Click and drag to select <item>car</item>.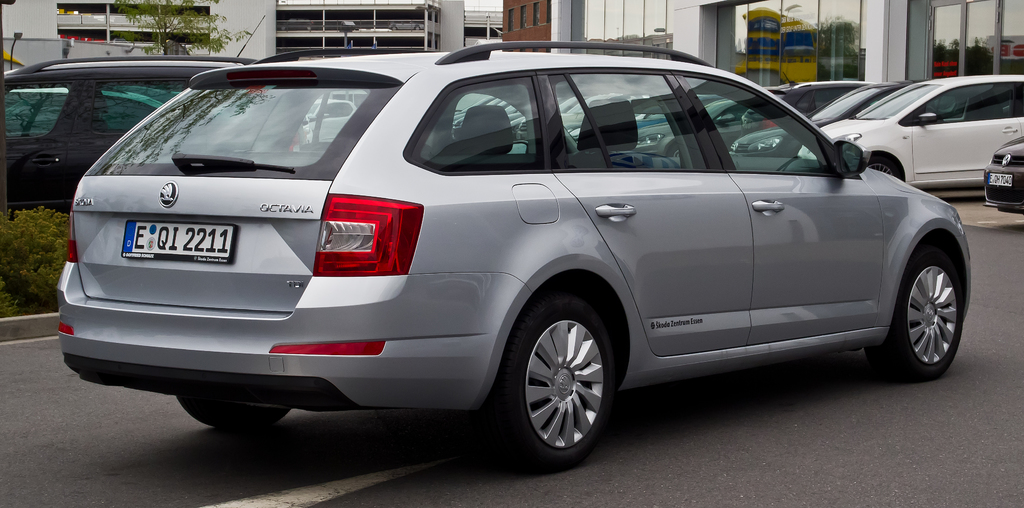
Selection: left=61, top=40, right=971, bottom=468.
